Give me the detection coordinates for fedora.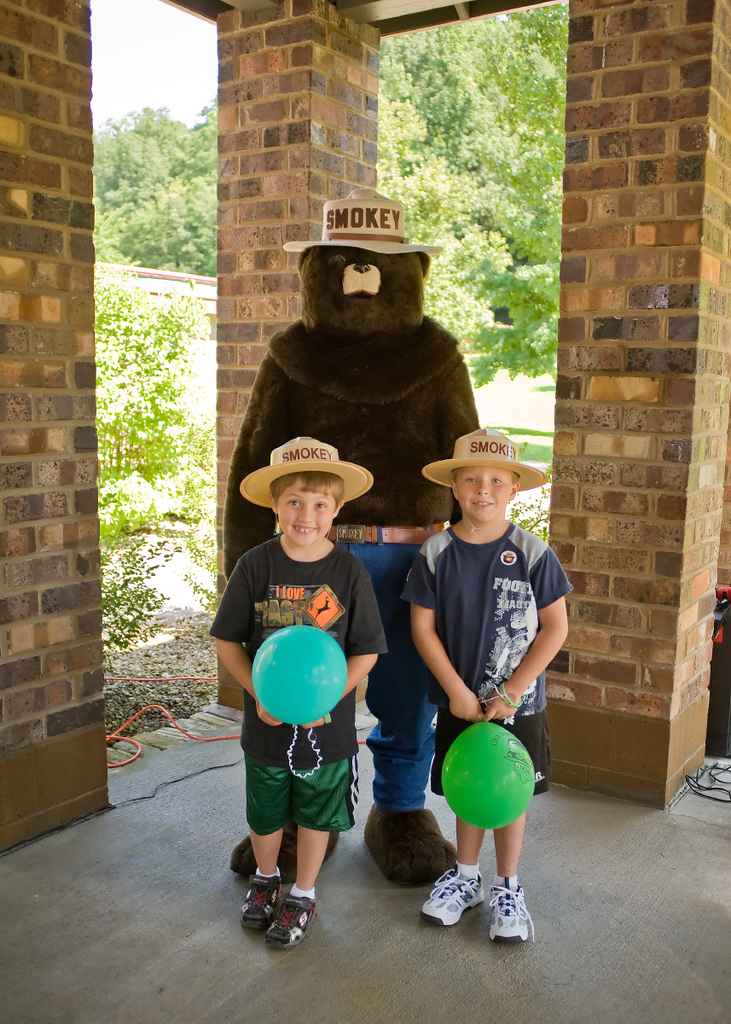
282 186 445 259.
